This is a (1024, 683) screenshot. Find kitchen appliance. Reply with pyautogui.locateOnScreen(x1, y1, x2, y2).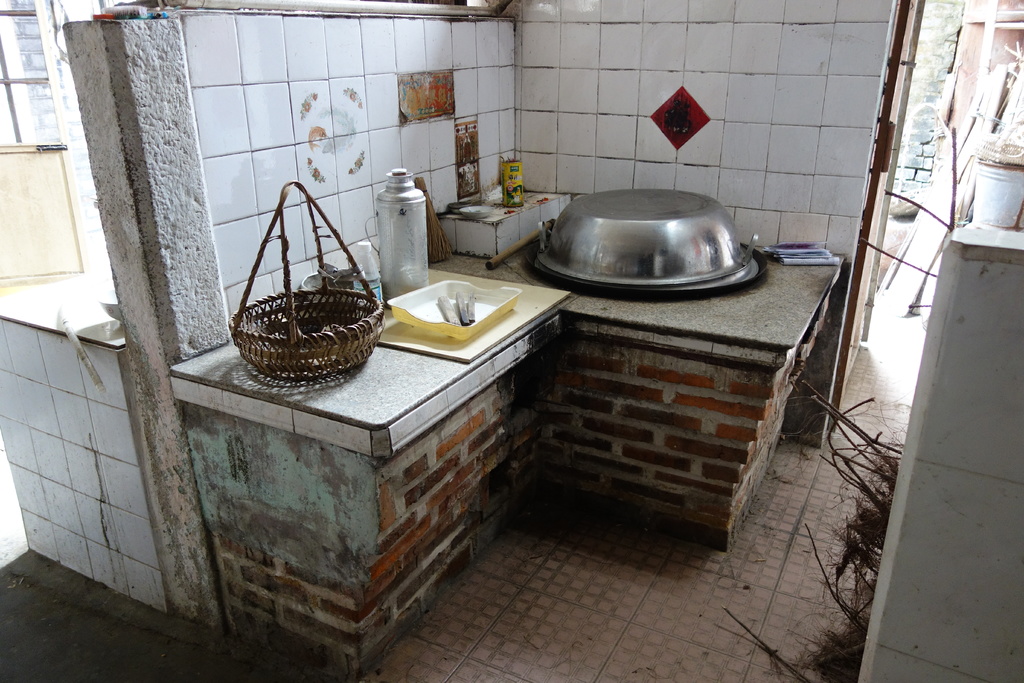
pyautogui.locateOnScreen(385, 279, 528, 339).
